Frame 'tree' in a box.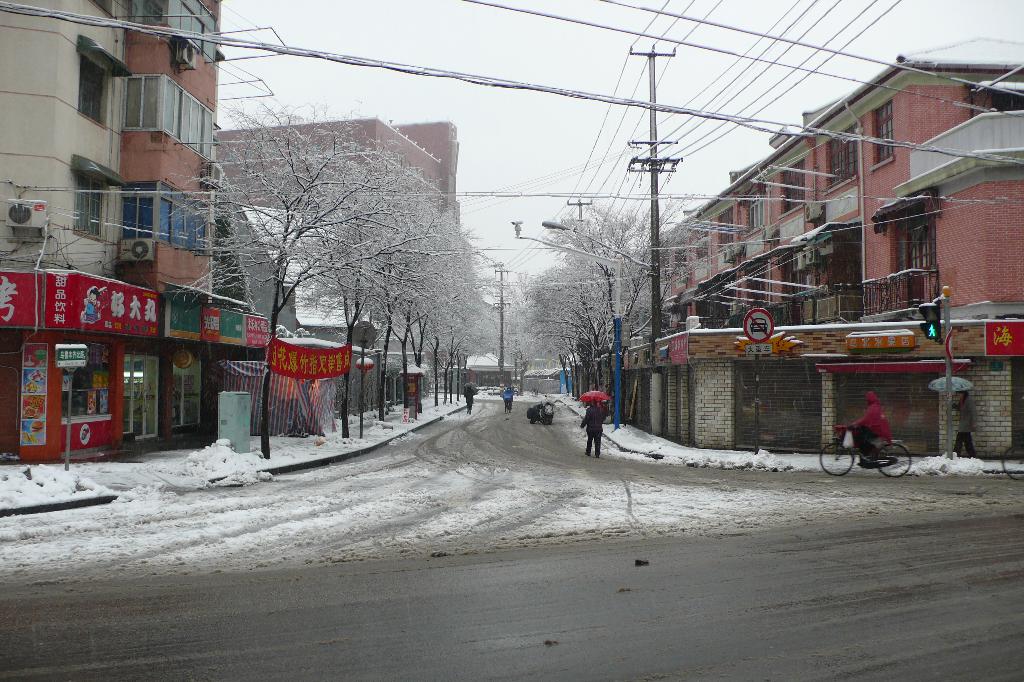
403, 202, 463, 415.
